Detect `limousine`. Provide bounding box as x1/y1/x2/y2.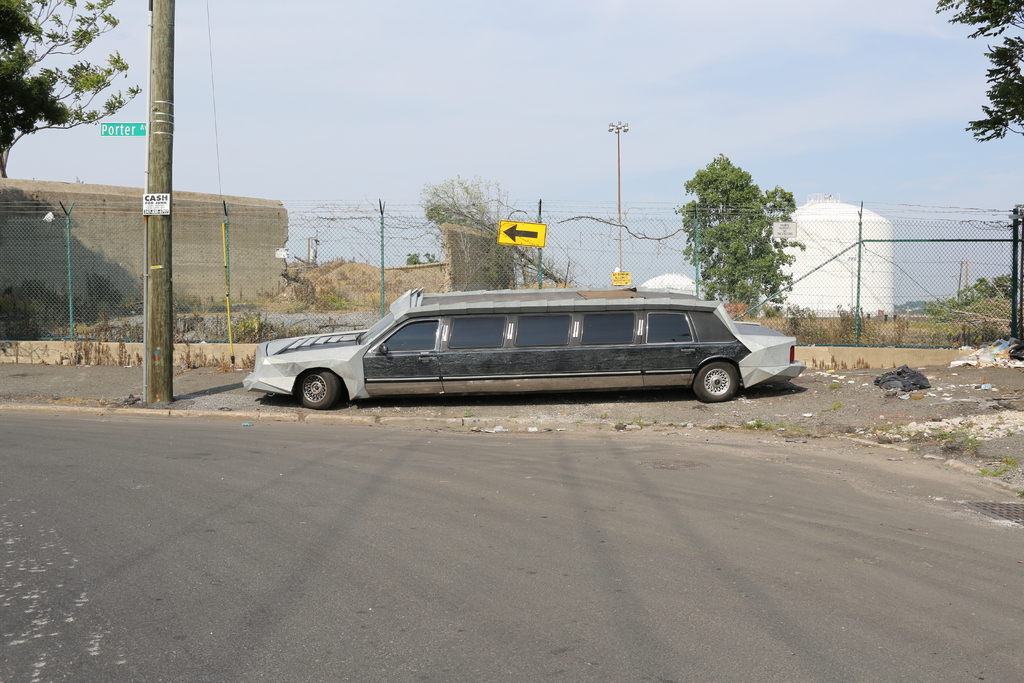
243/290/804/404.
